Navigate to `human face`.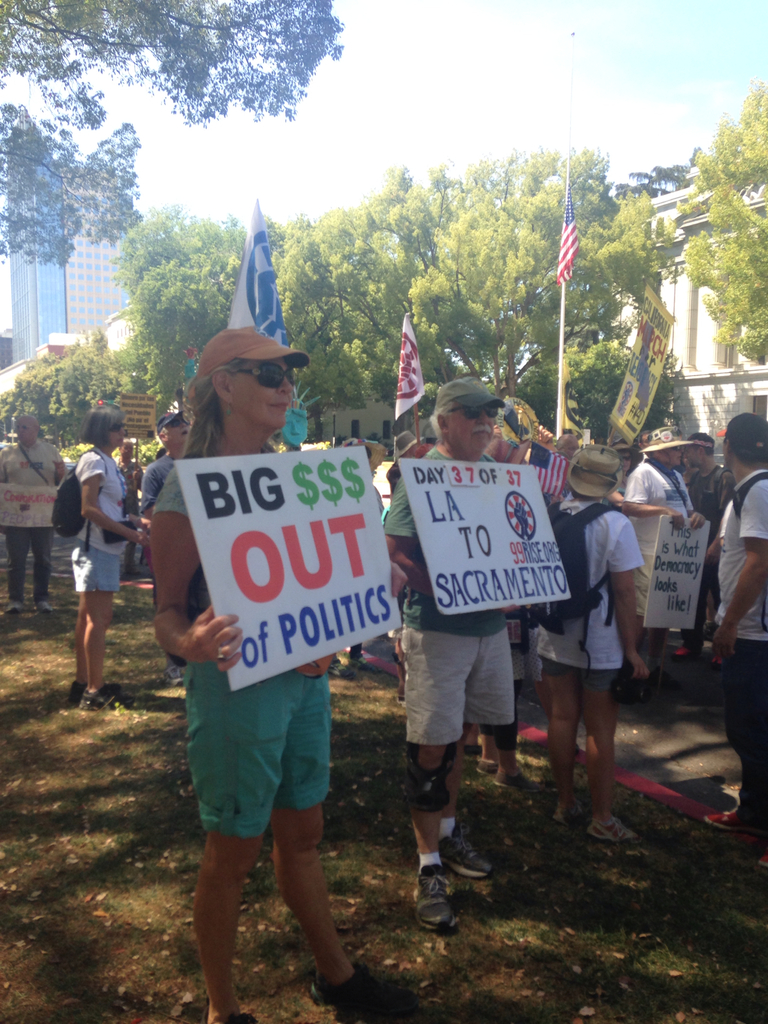
Navigation target: 167:416:188:446.
